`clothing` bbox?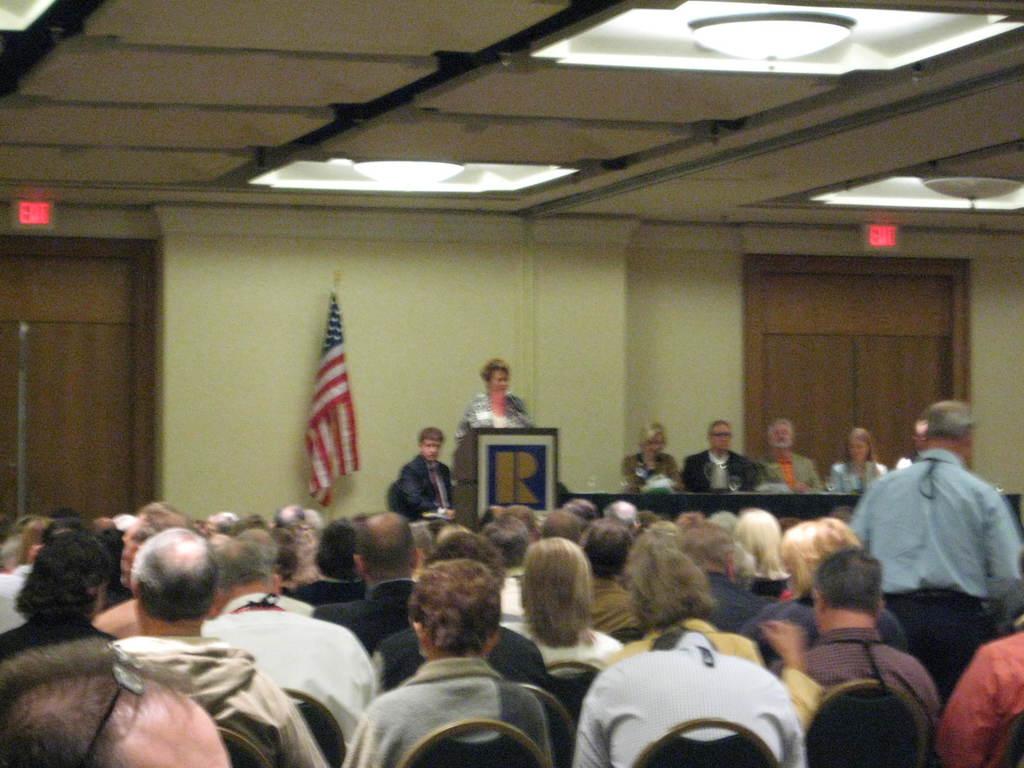
(115,637,333,767)
